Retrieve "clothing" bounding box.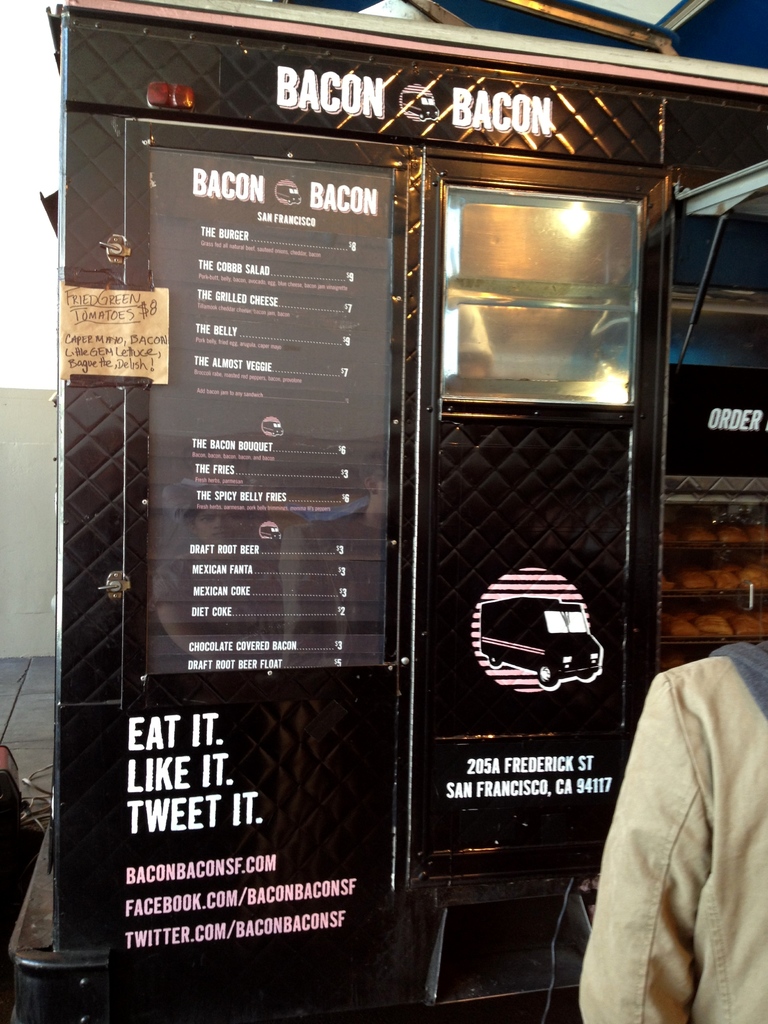
Bounding box: bbox=[587, 648, 757, 1021].
